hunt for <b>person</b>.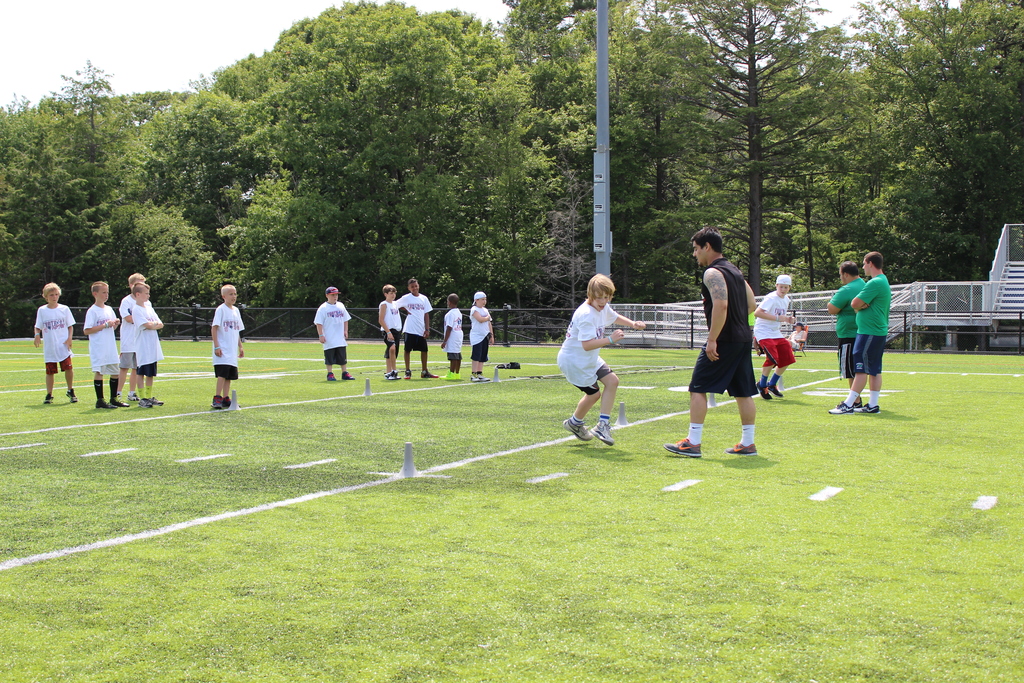
Hunted down at rect(443, 294, 465, 386).
